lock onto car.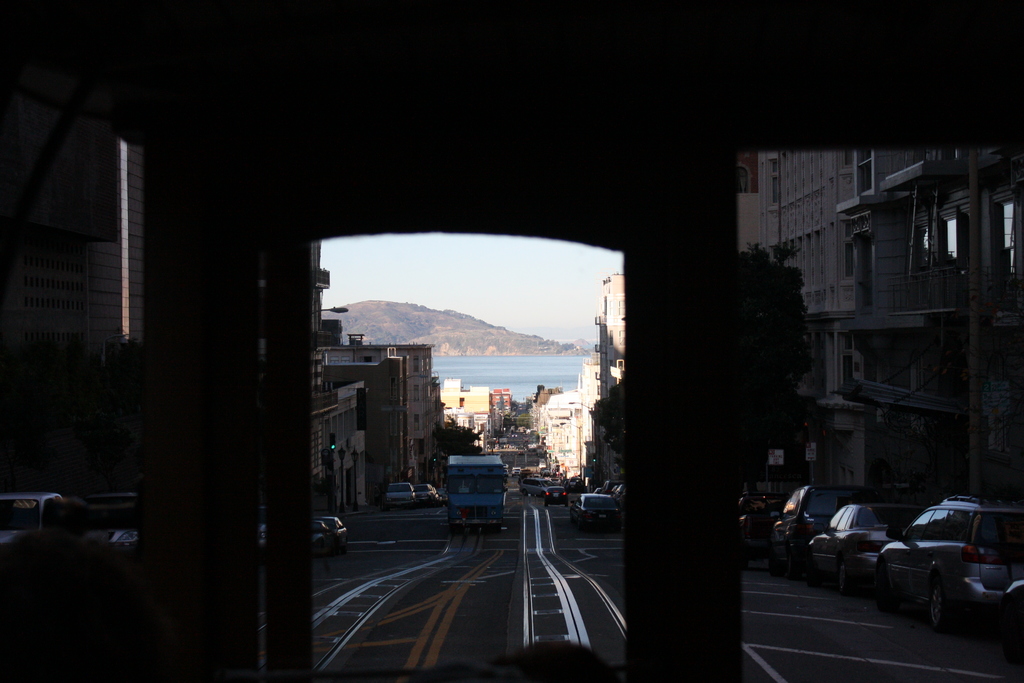
Locked: (x1=314, y1=519, x2=330, y2=553).
